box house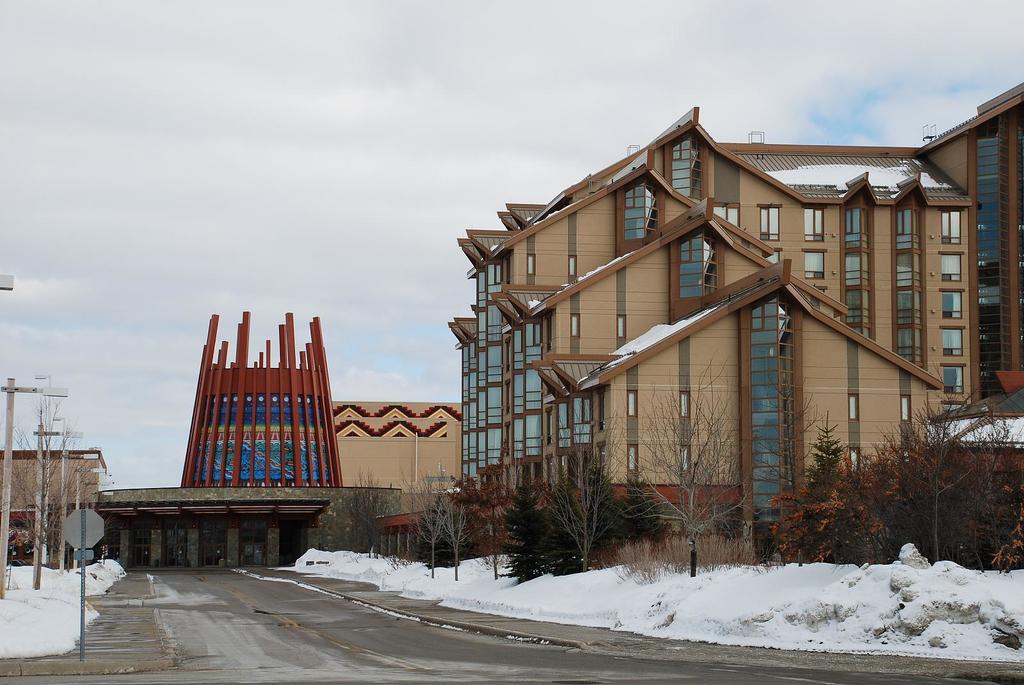
bbox=[455, 95, 979, 568]
